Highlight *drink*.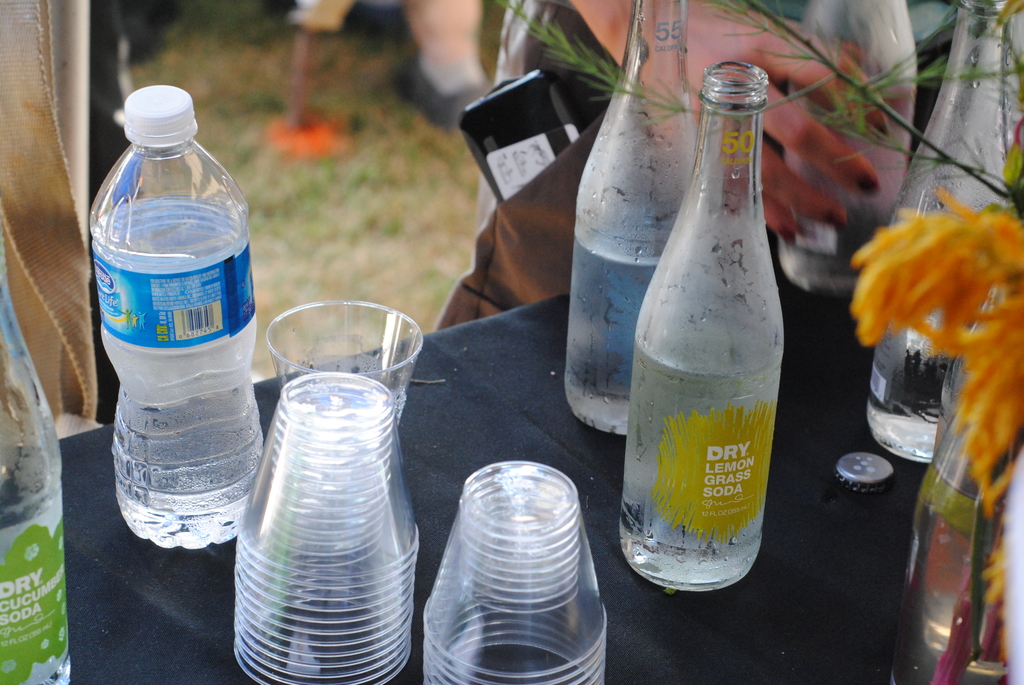
Highlighted region: select_region(0, 219, 71, 684).
